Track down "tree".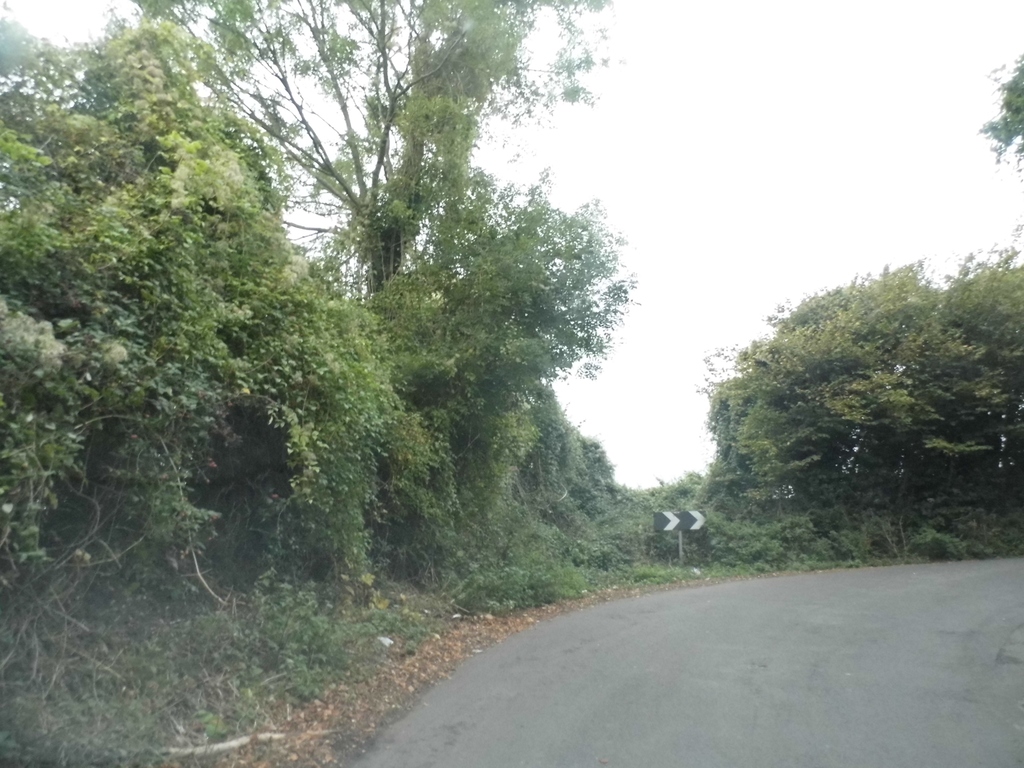
Tracked to (700,250,1003,560).
